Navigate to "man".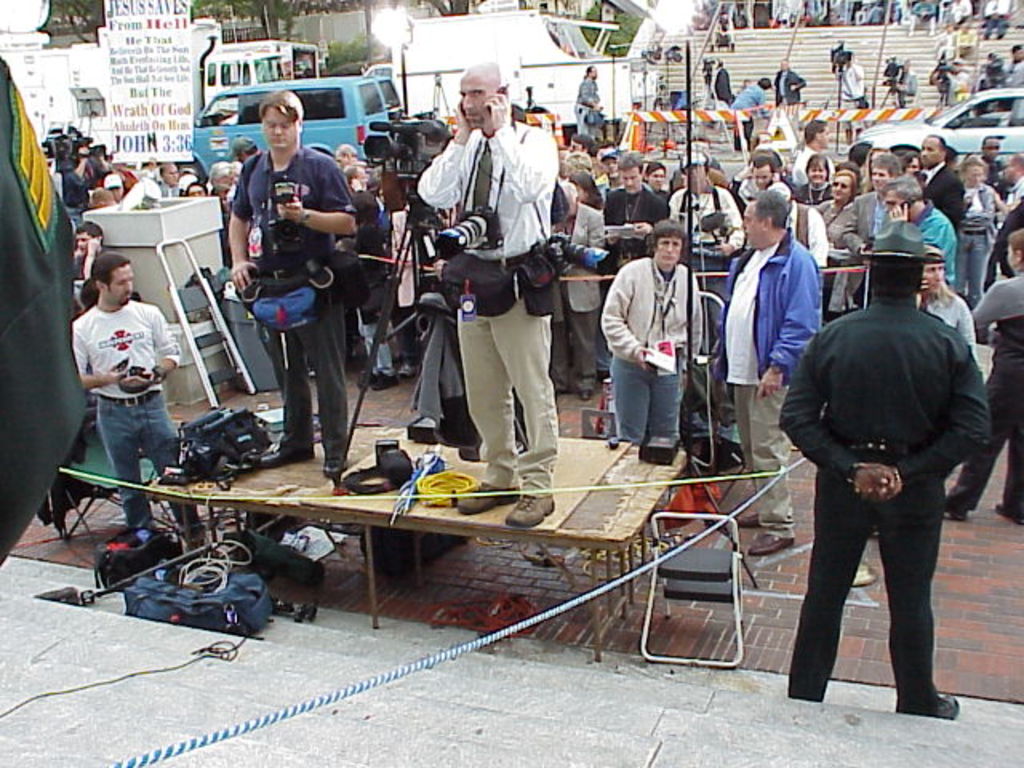
Navigation target: <box>226,88,362,483</box>.
